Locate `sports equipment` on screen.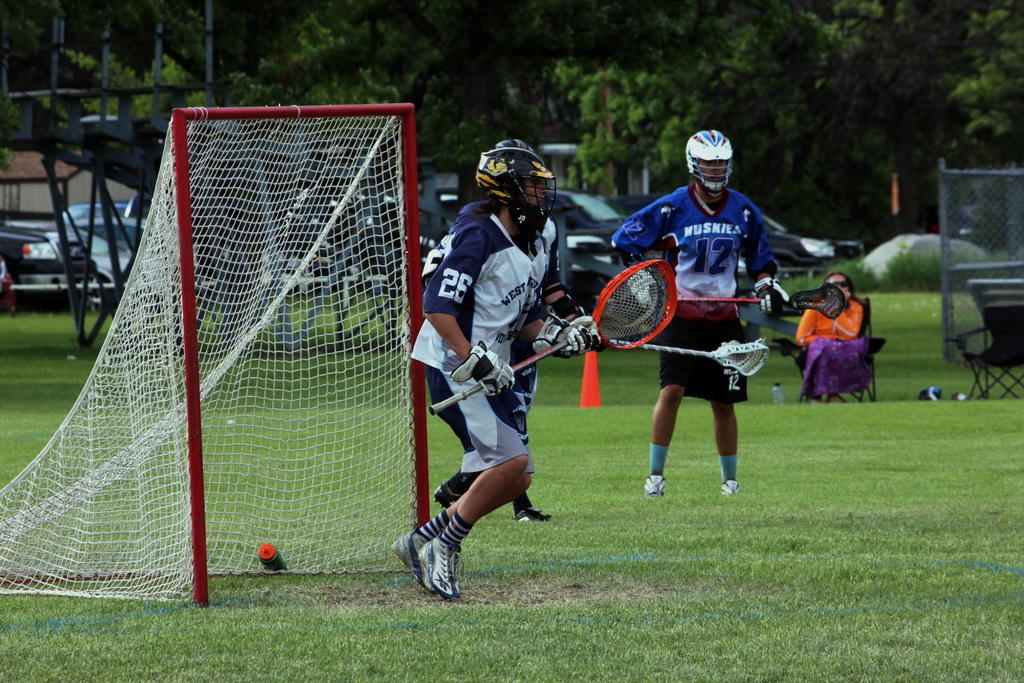
On screen at rect(679, 277, 847, 315).
